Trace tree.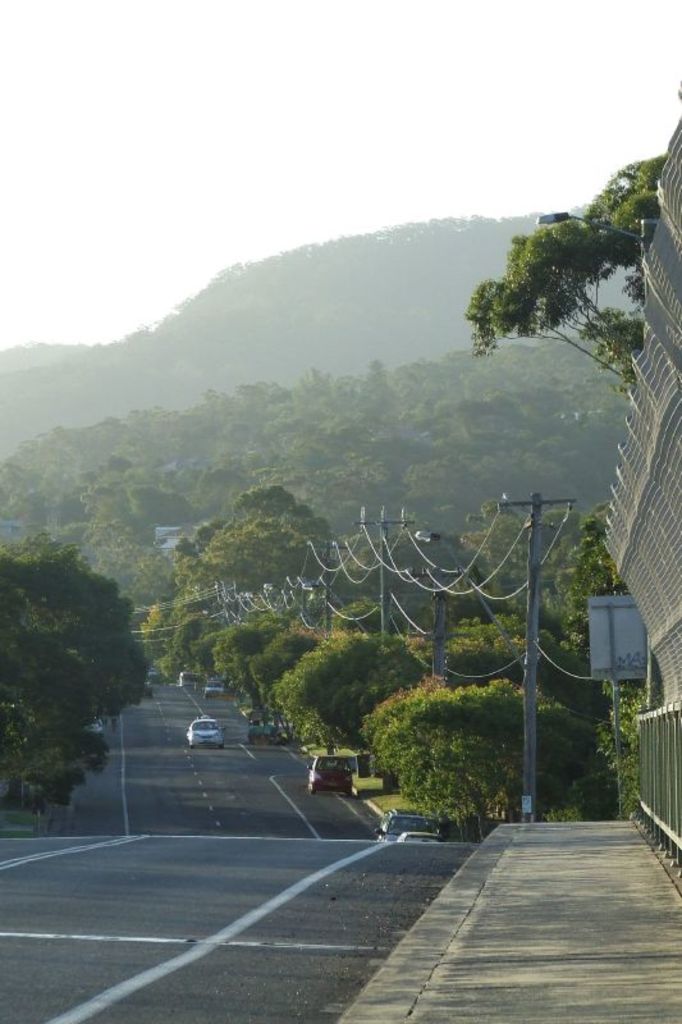
Traced to l=234, t=623, r=329, b=746.
